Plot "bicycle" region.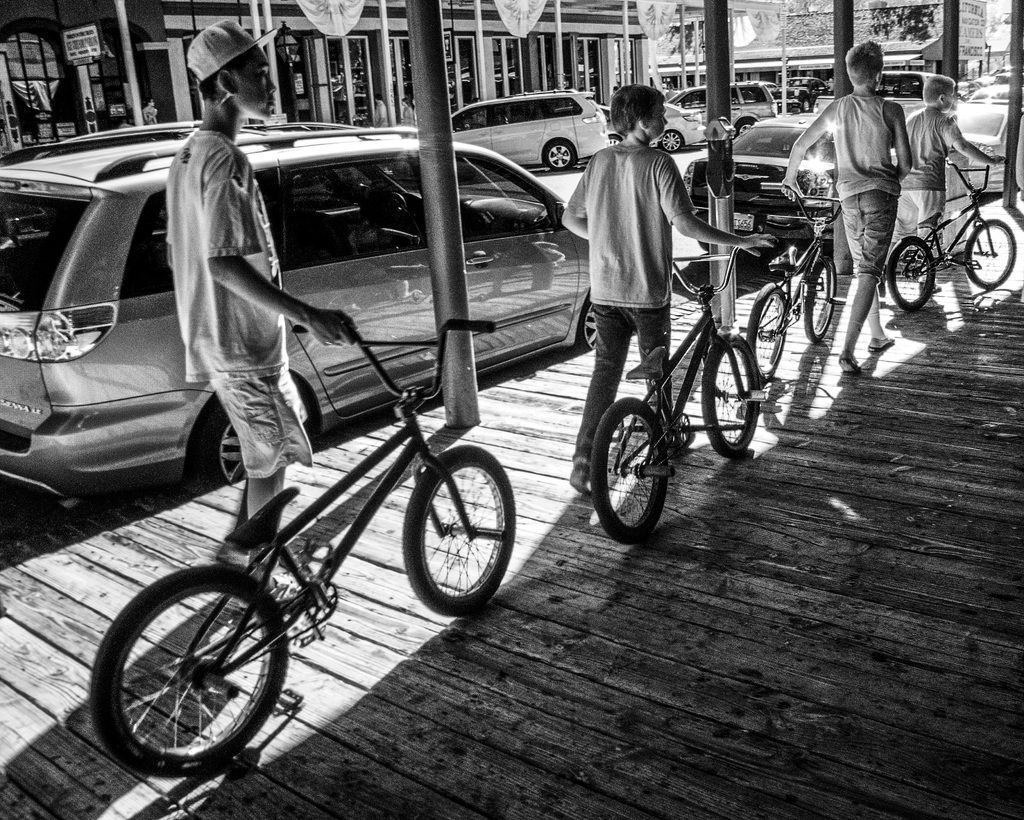
Plotted at (x1=589, y1=236, x2=777, y2=545).
